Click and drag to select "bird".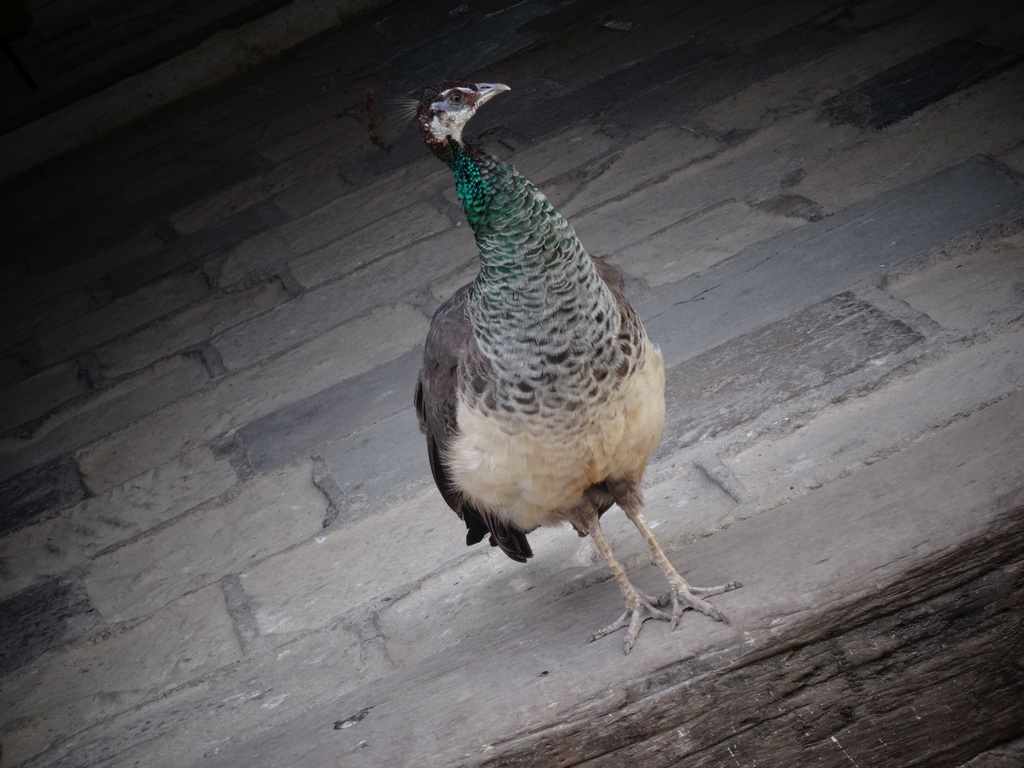
Selection: {"left": 392, "top": 58, "right": 735, "bottom": 646}.
